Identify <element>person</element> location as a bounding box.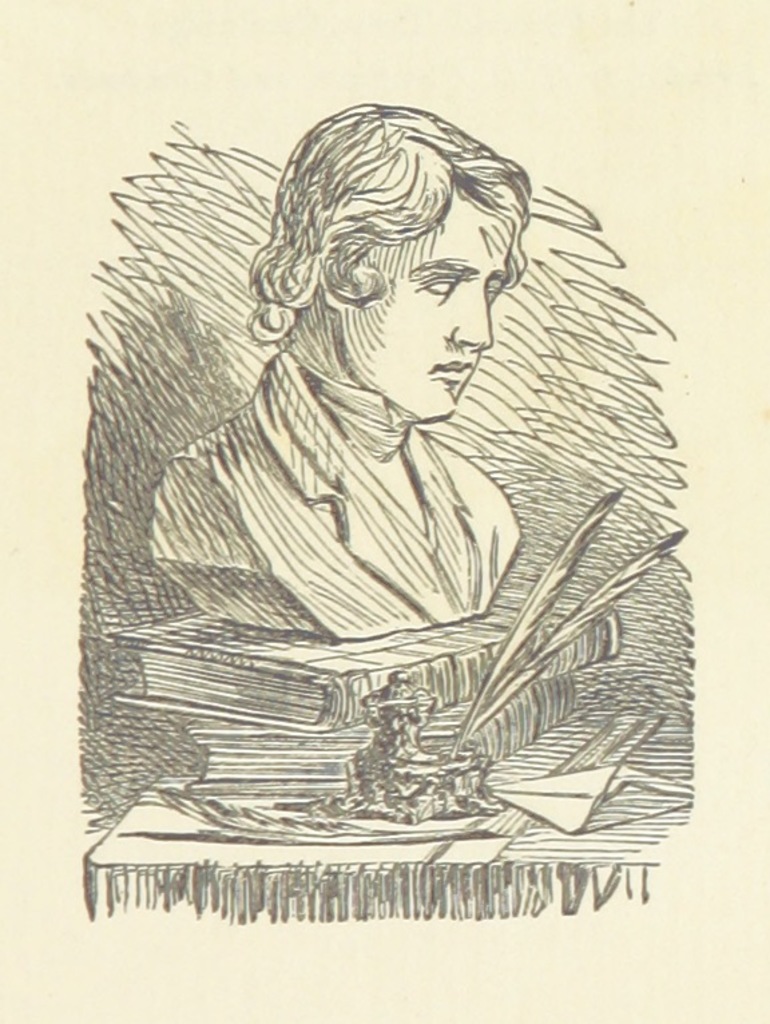
151,106,537,640.
